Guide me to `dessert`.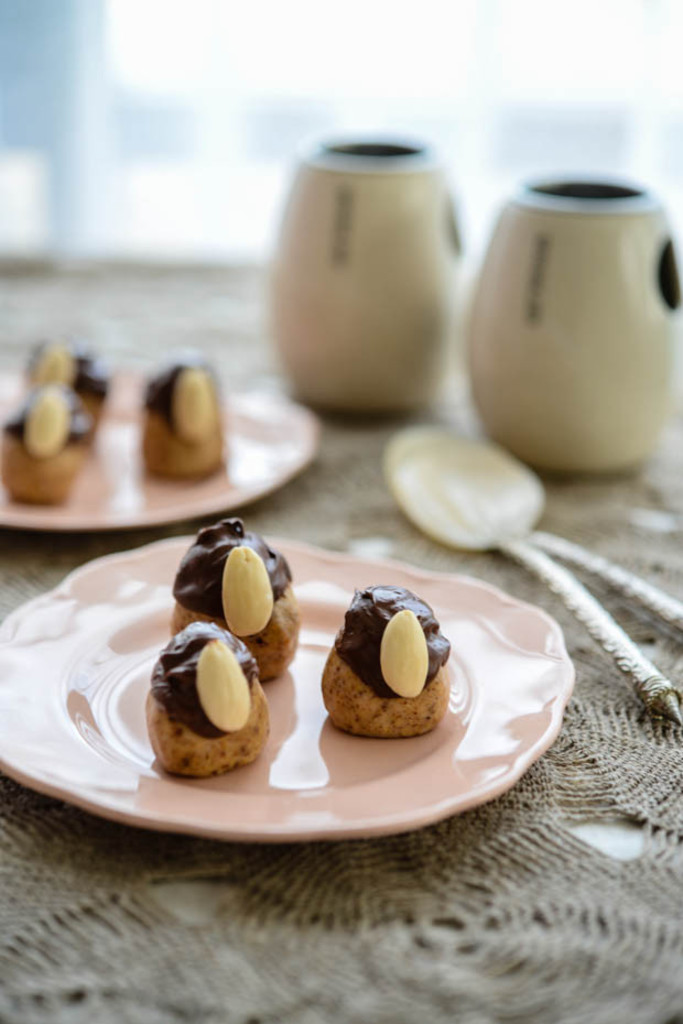
Guidance: crop(140, 348, 227, 479).
